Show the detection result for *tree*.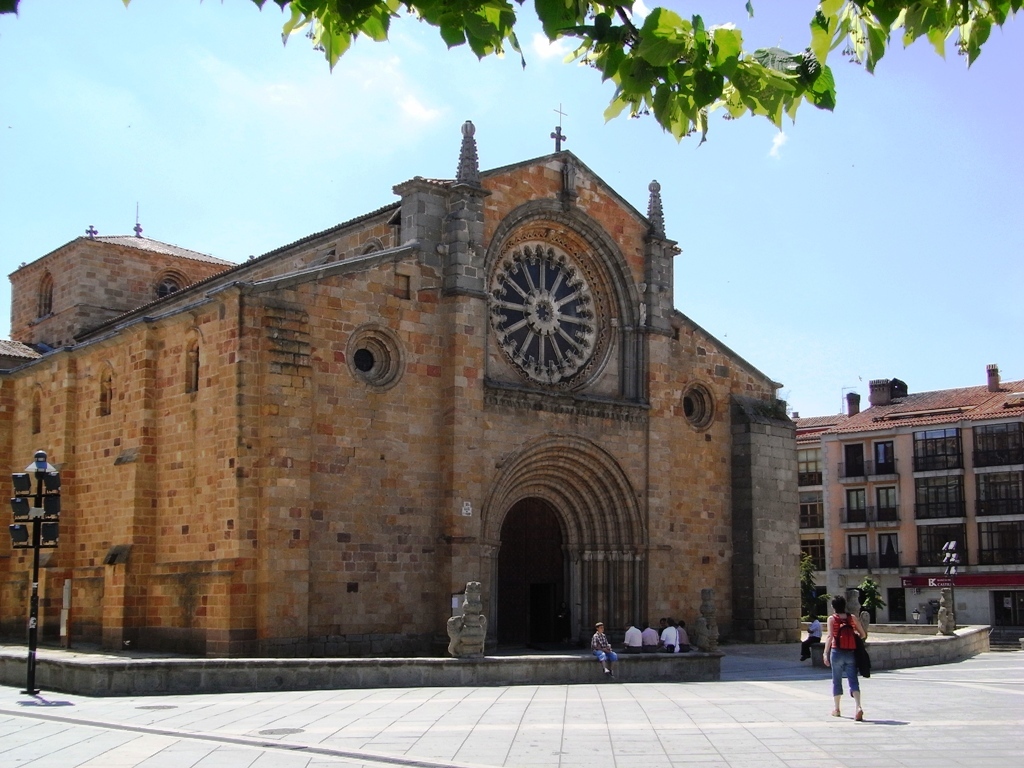
box(258, 0, 1023, 150).
